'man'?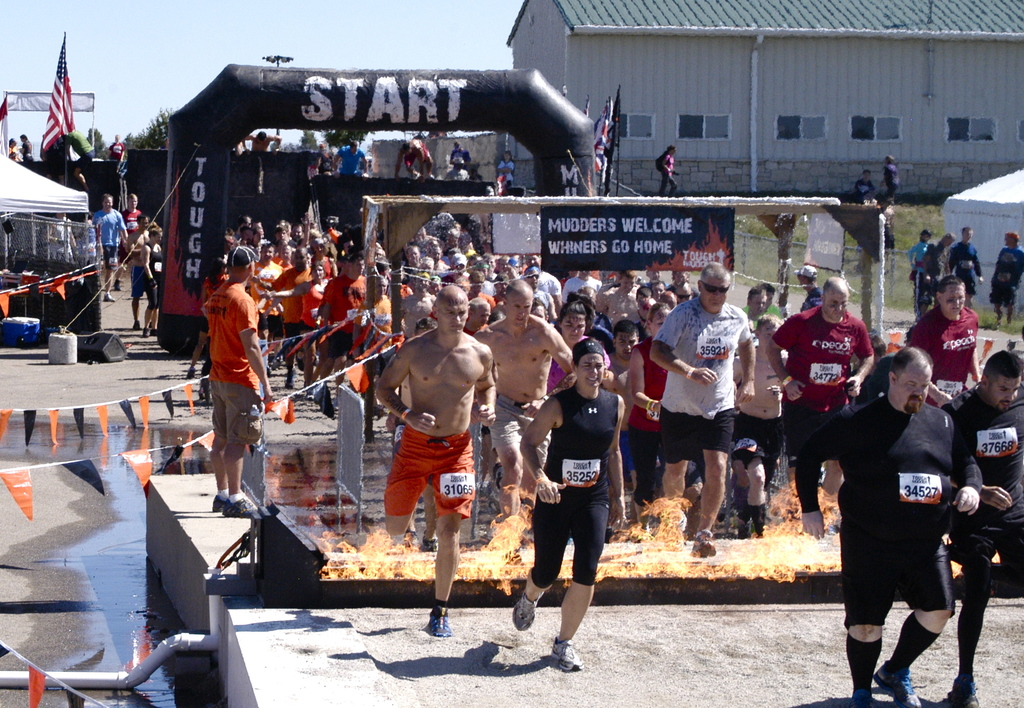
[268,243,312,390]
